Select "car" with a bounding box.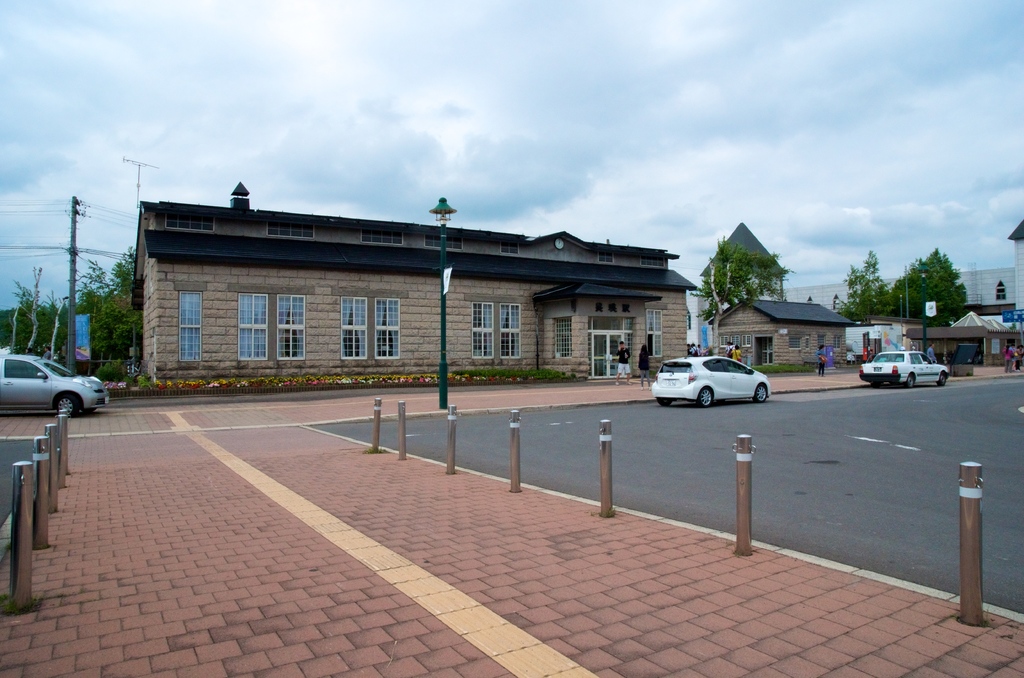
bbox=(859, 347, 953, 386).
